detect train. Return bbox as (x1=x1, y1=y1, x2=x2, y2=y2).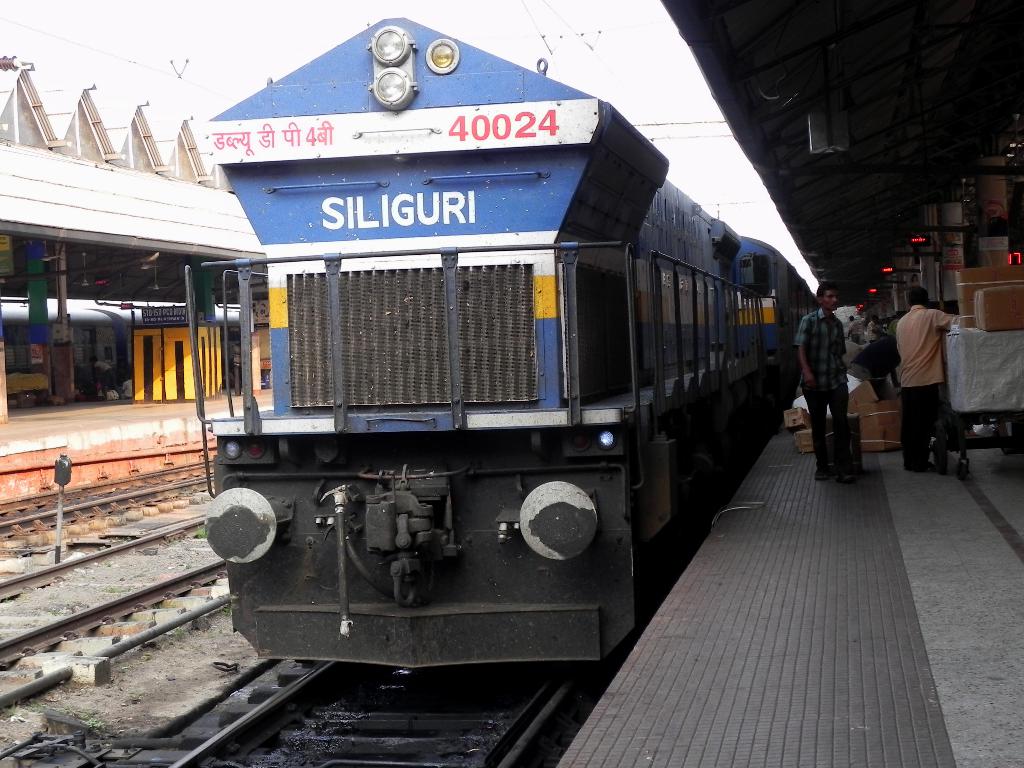
(x1=188, y1=17, x2=819, y2=664).
